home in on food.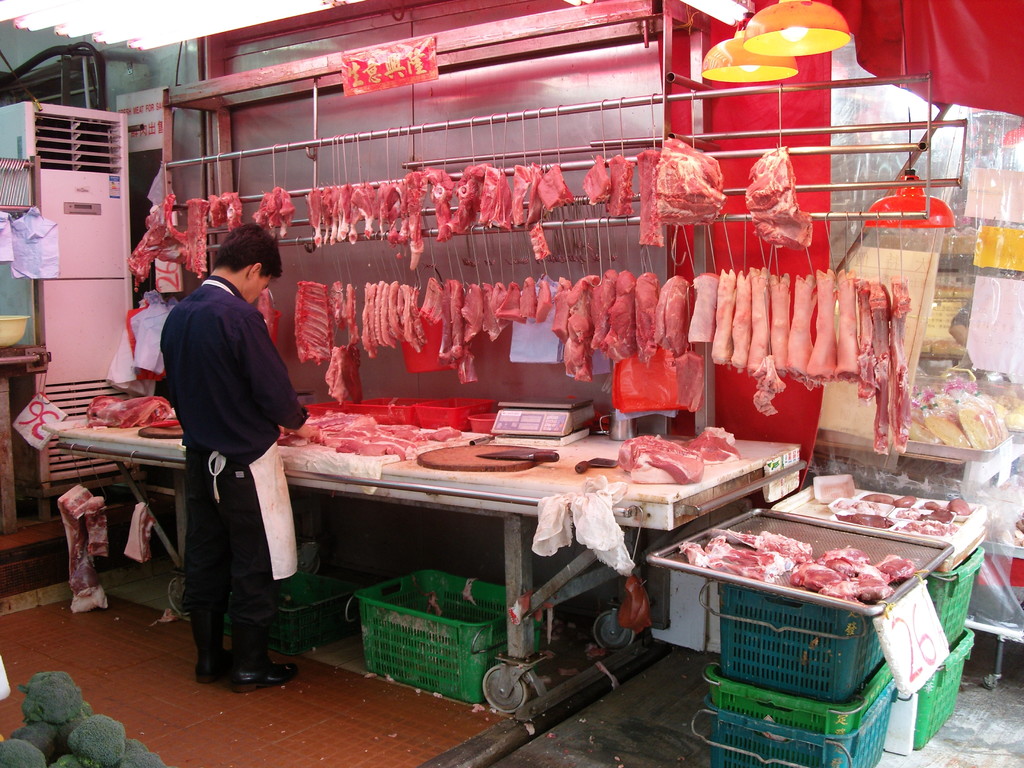
Homed in at <box>534,279,552,321</box>.
